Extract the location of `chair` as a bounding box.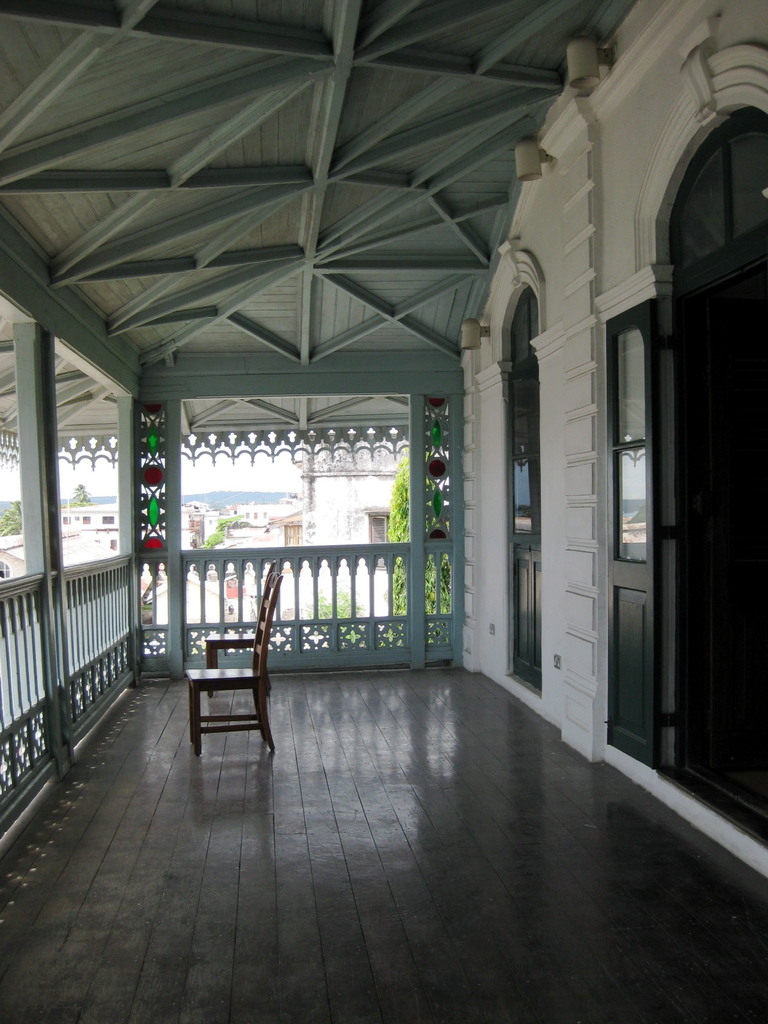
(159, 599, 282, 760).
